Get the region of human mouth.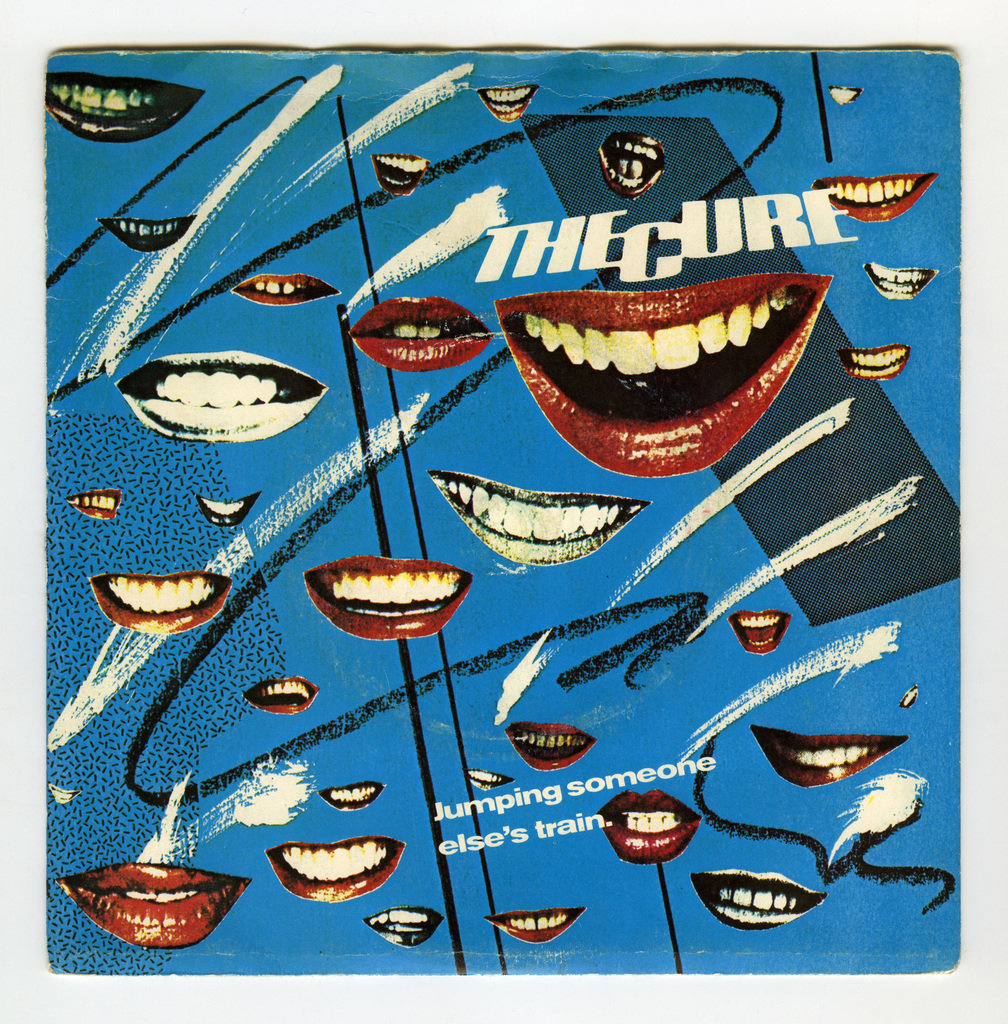
(117, 351, 327, 445).
